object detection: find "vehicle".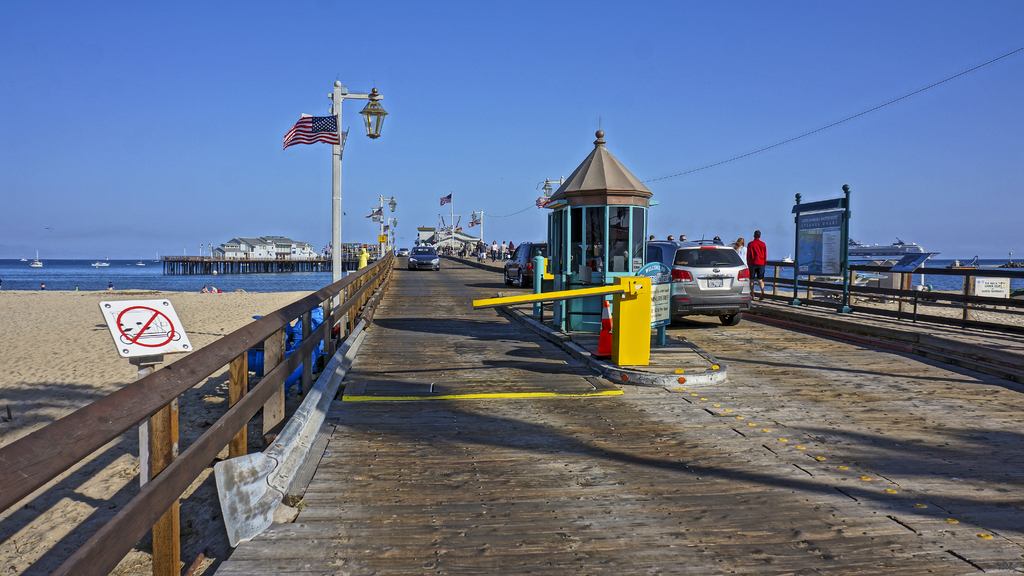
[502, 246, 553, 281].
